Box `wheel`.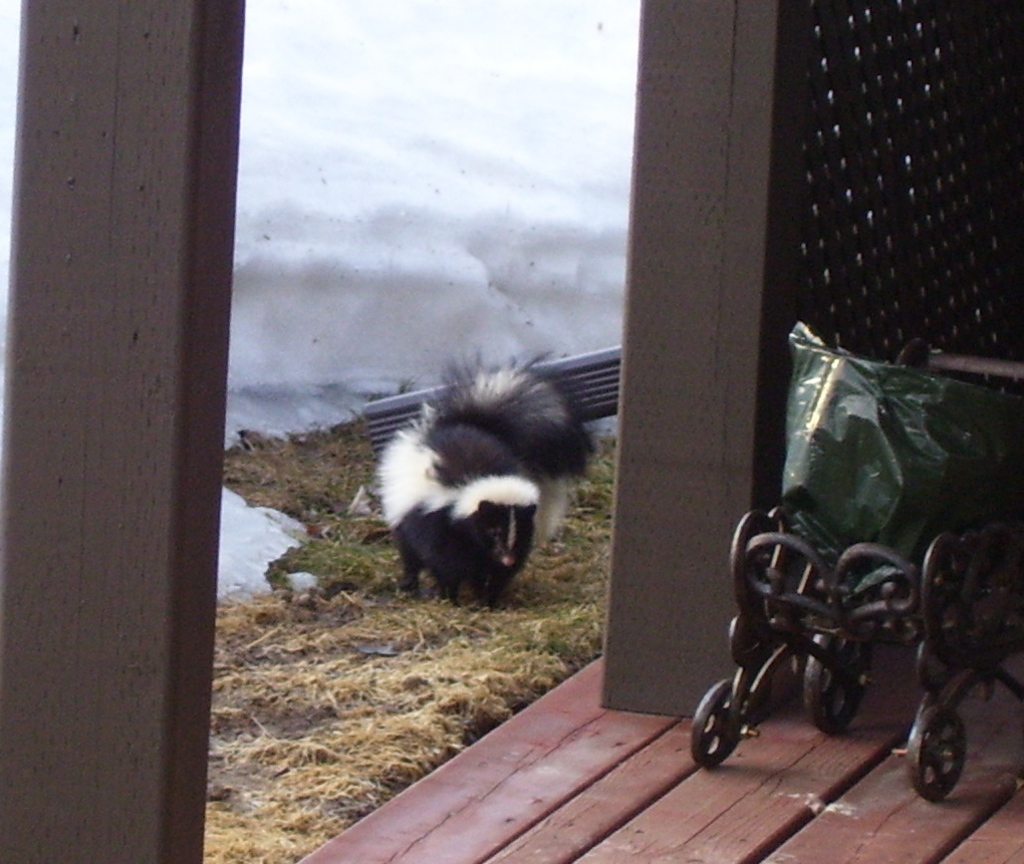
{"x1": 807, "y1": 618, "x2": 873, "y2": 727}.
